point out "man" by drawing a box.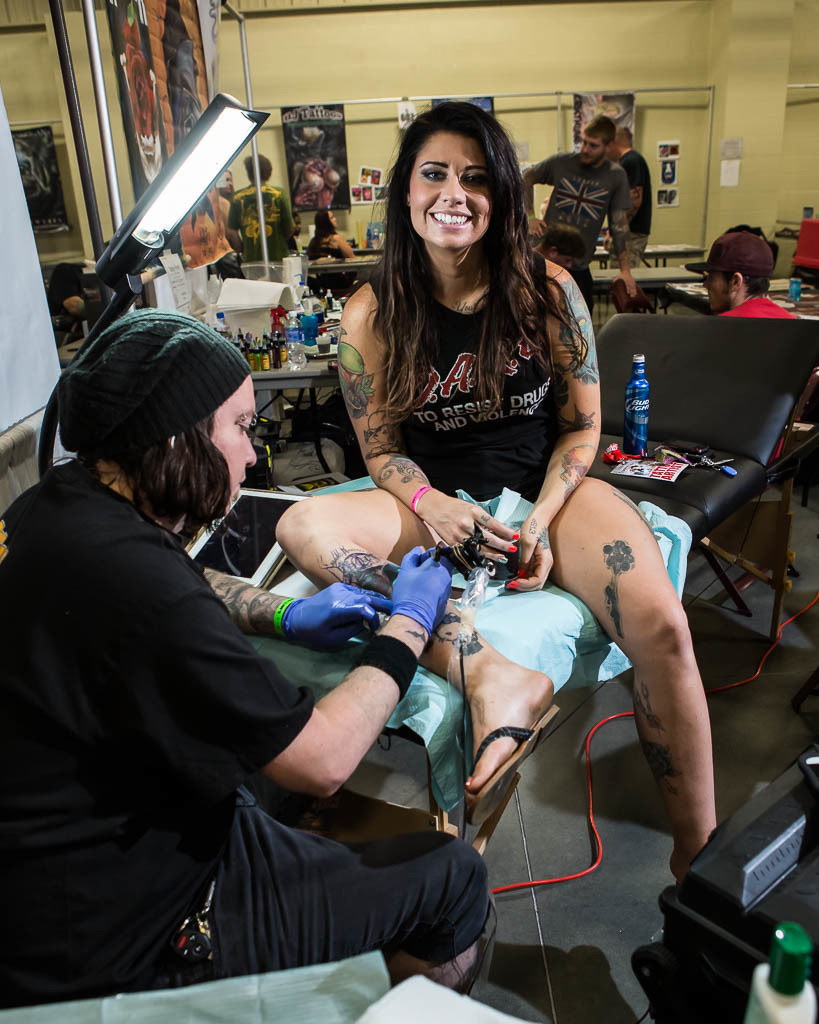
514/114/647/322.
